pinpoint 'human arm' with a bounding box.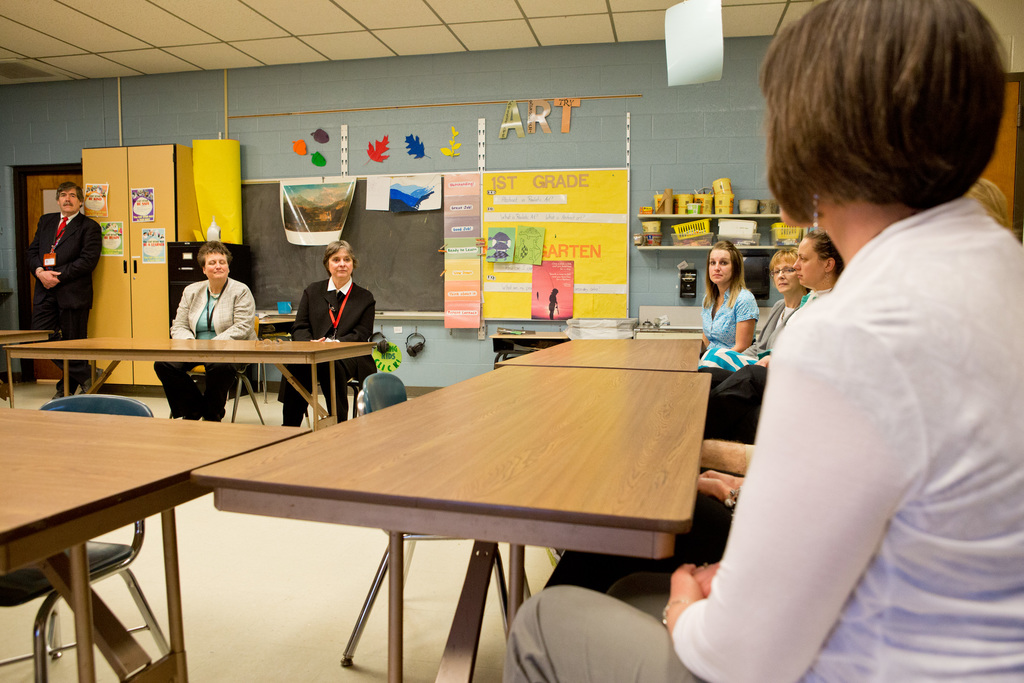
(696, 466, 741, 509).
